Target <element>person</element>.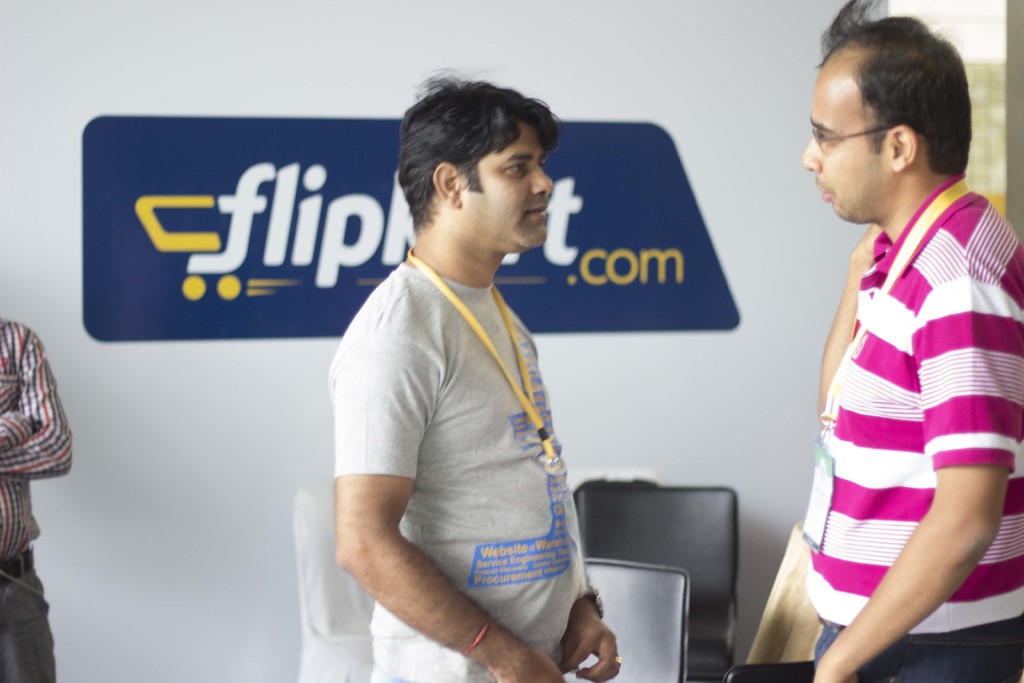
Target region: crop(800, 0, 1023, 682).
